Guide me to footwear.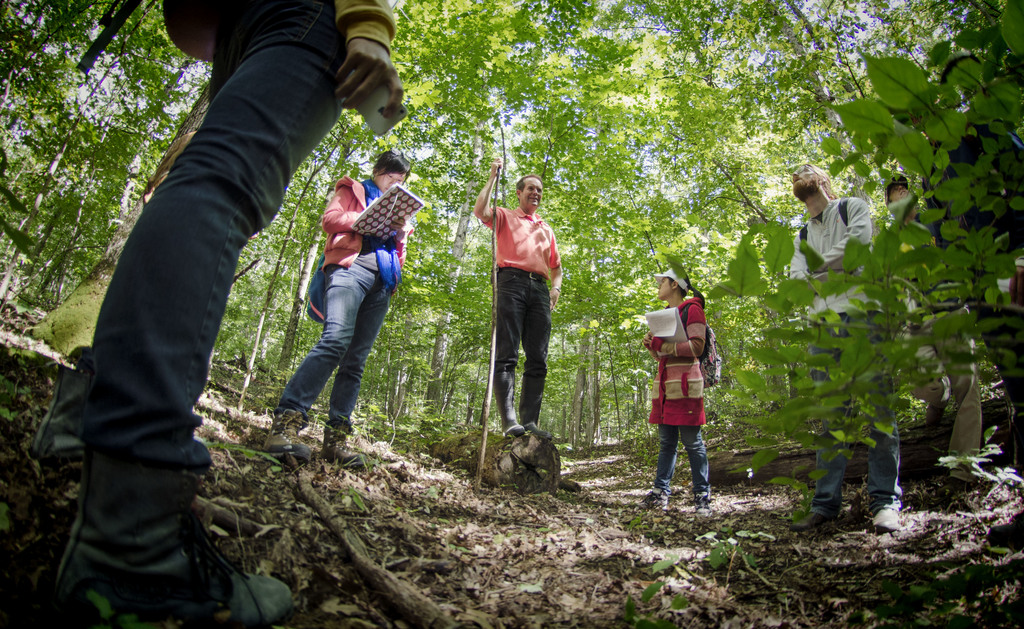
Guidance: (784,505,833,535).
